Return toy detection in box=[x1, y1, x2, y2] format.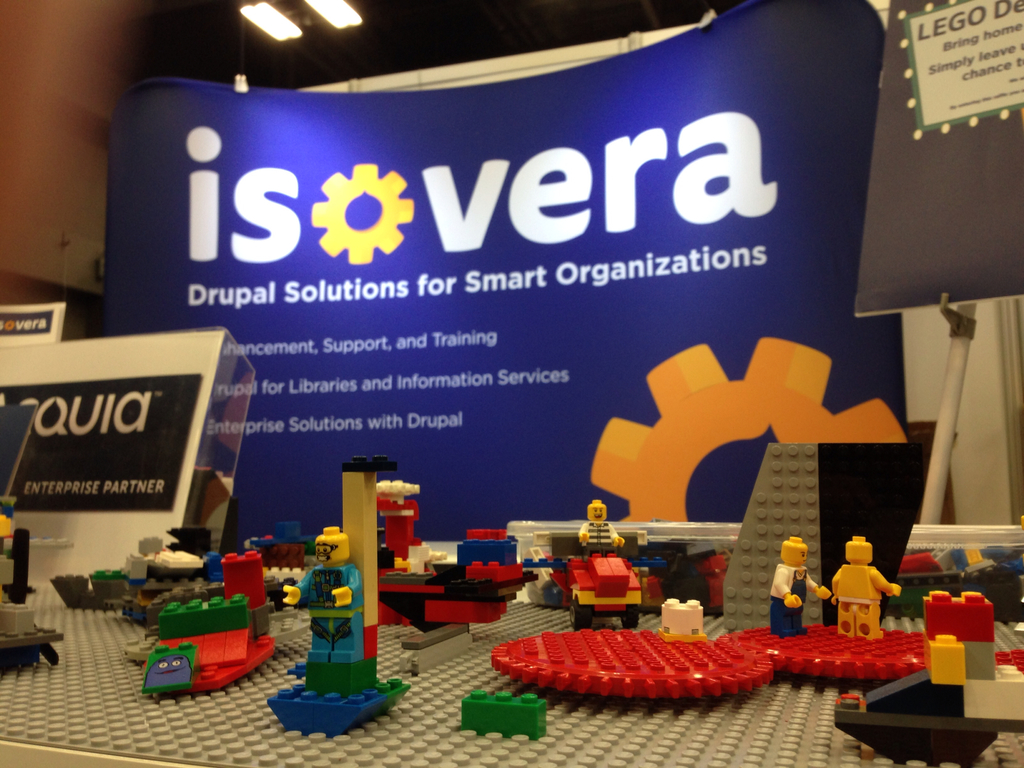
box=[490, 595, 776, 703].
